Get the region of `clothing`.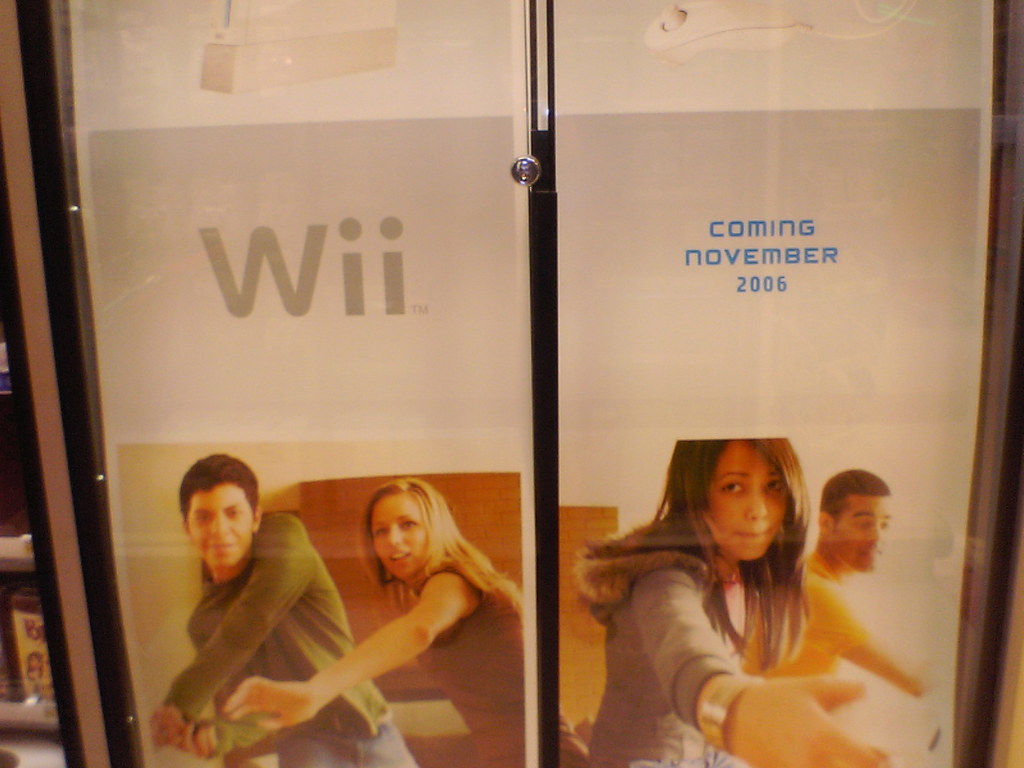
bbox=(407, 557, 526, 765).
